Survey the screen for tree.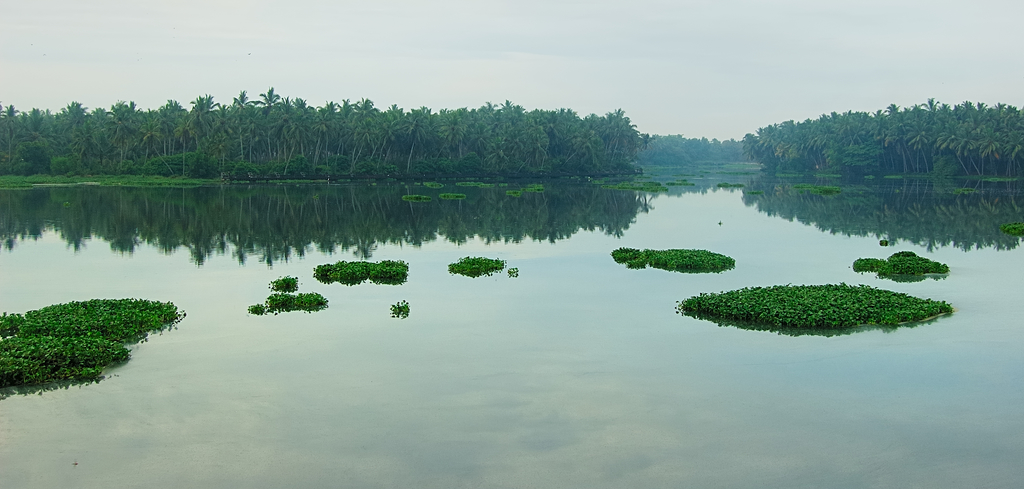
Survey found: [738,97,1023,172].
